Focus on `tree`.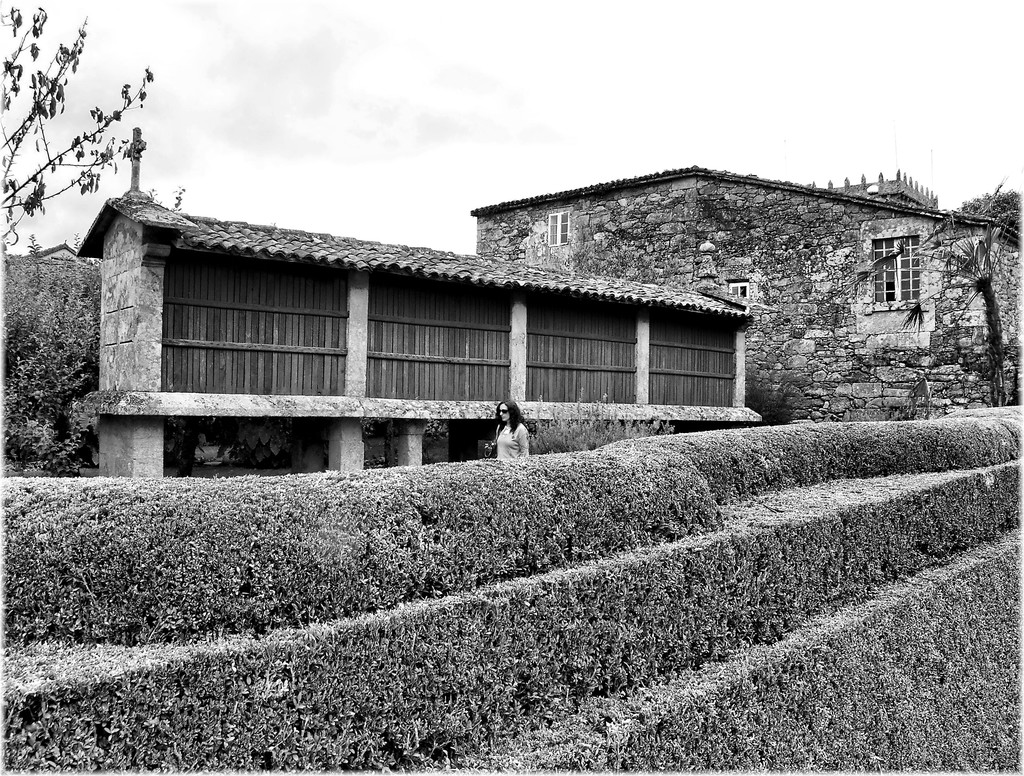
Focused at locate(948, 186, 1023, 240).
